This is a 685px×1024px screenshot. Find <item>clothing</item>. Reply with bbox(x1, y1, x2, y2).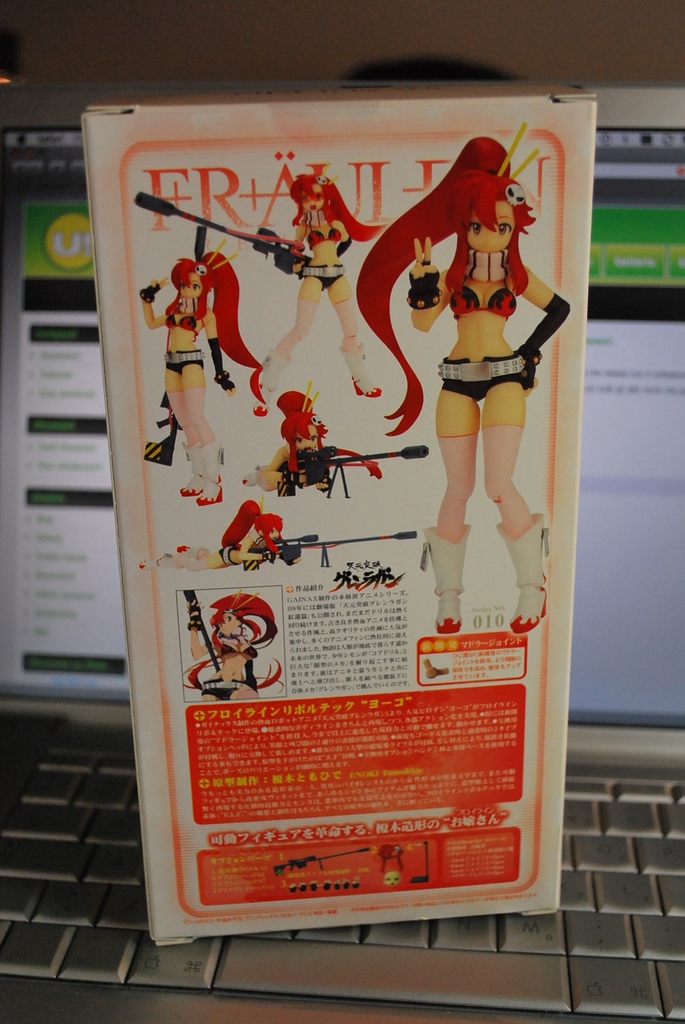
bbox(301, 266, 347, 283).
